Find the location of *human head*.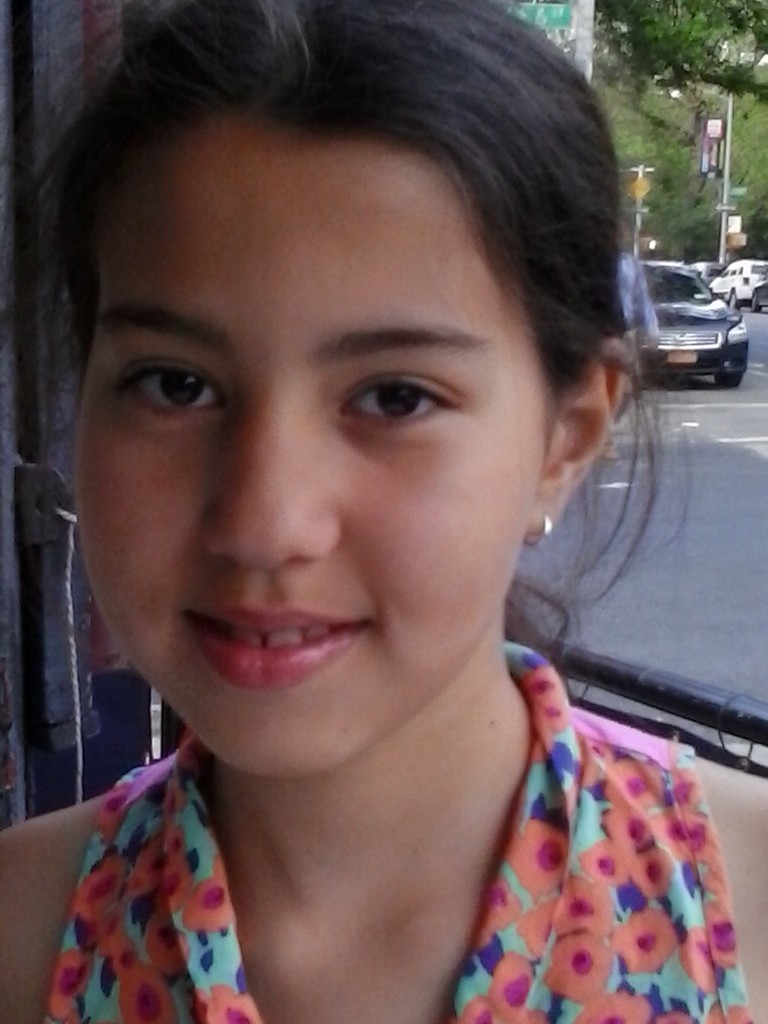
Location: {"x1": 58, "y1": 27, "x2": 623, "y2": 738}.
